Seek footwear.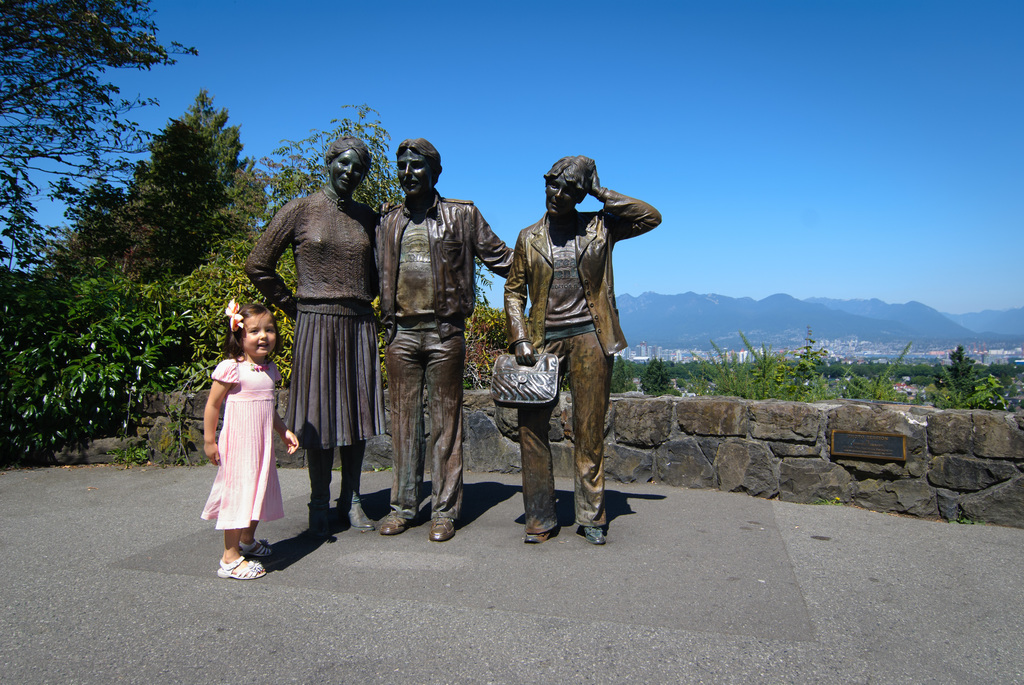
region(373, 517, 412, 535).
